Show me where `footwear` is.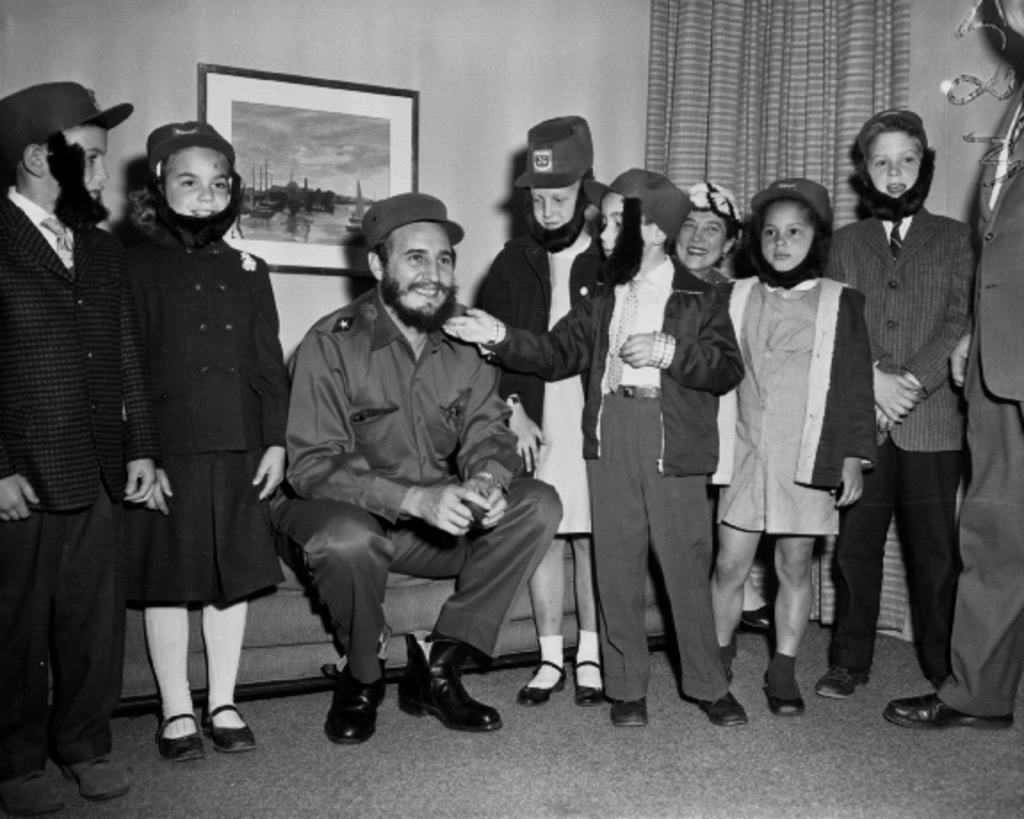
`footwear` is at select_region(889, 691, 1013, 725).
